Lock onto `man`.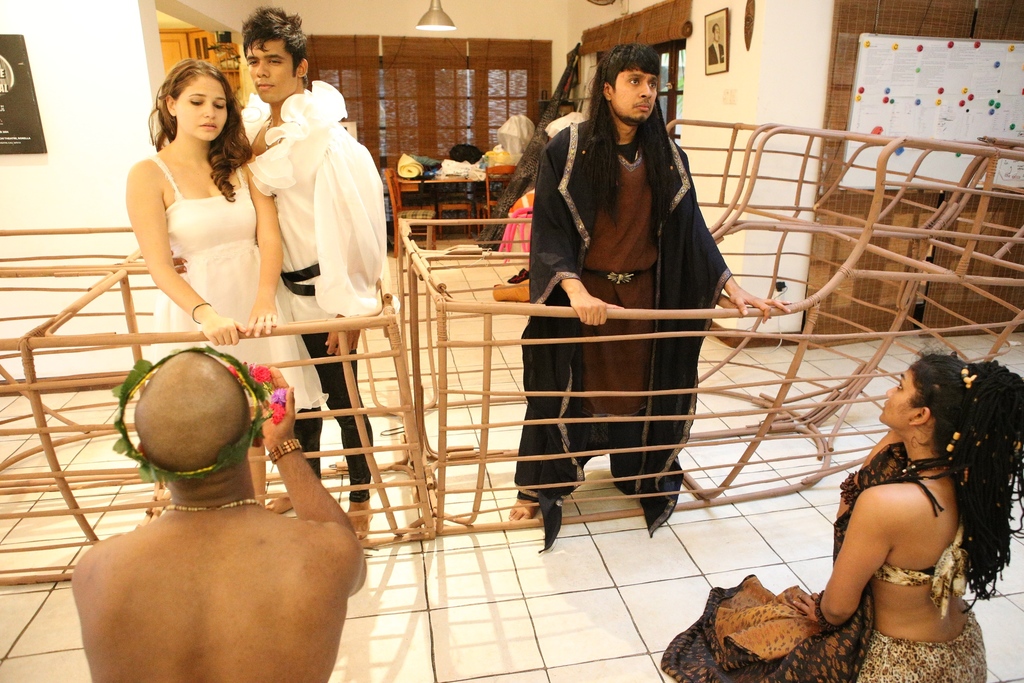
Locked: BBox(236, 2, 395, 538).
